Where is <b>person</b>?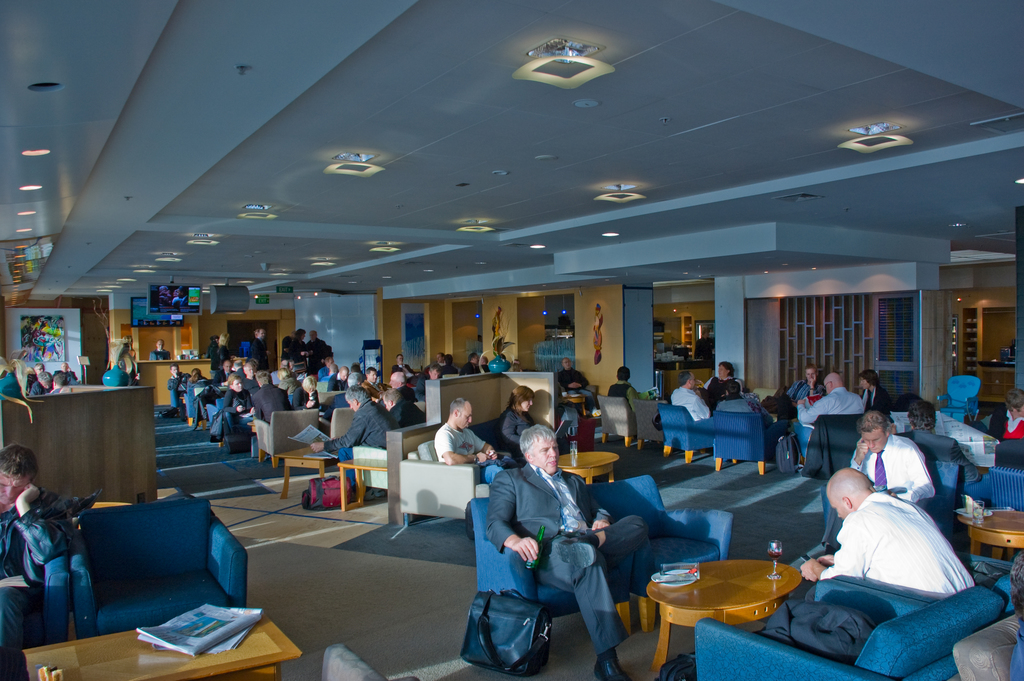
pyautogui.locateOnScreen(483, 423, 646, 680).
